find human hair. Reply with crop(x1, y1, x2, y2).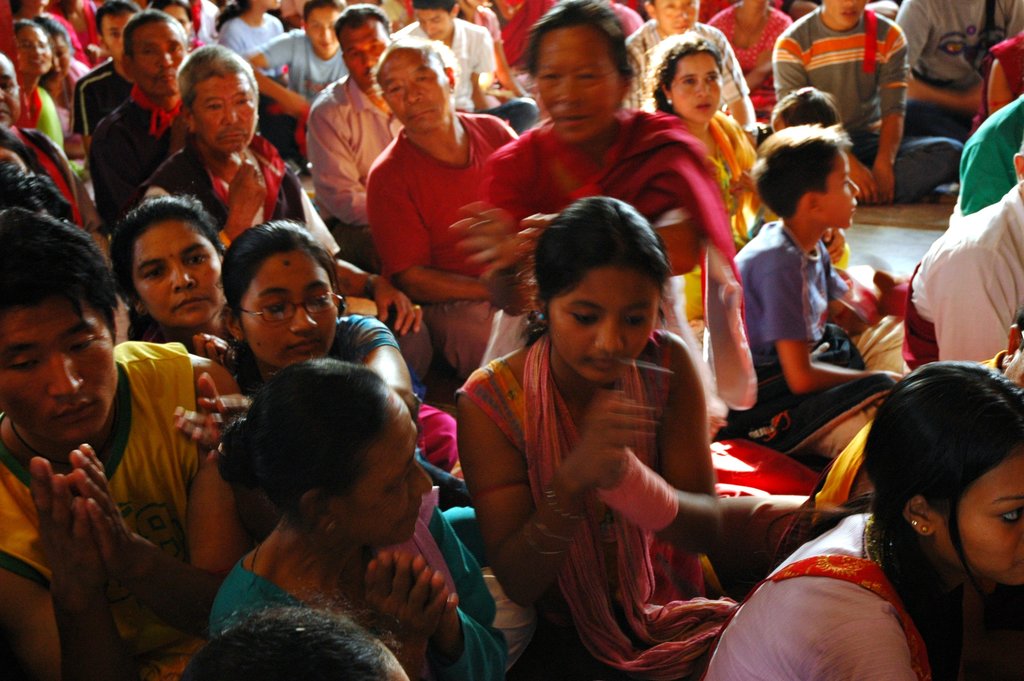
crop(110, 193, 218, 300).
